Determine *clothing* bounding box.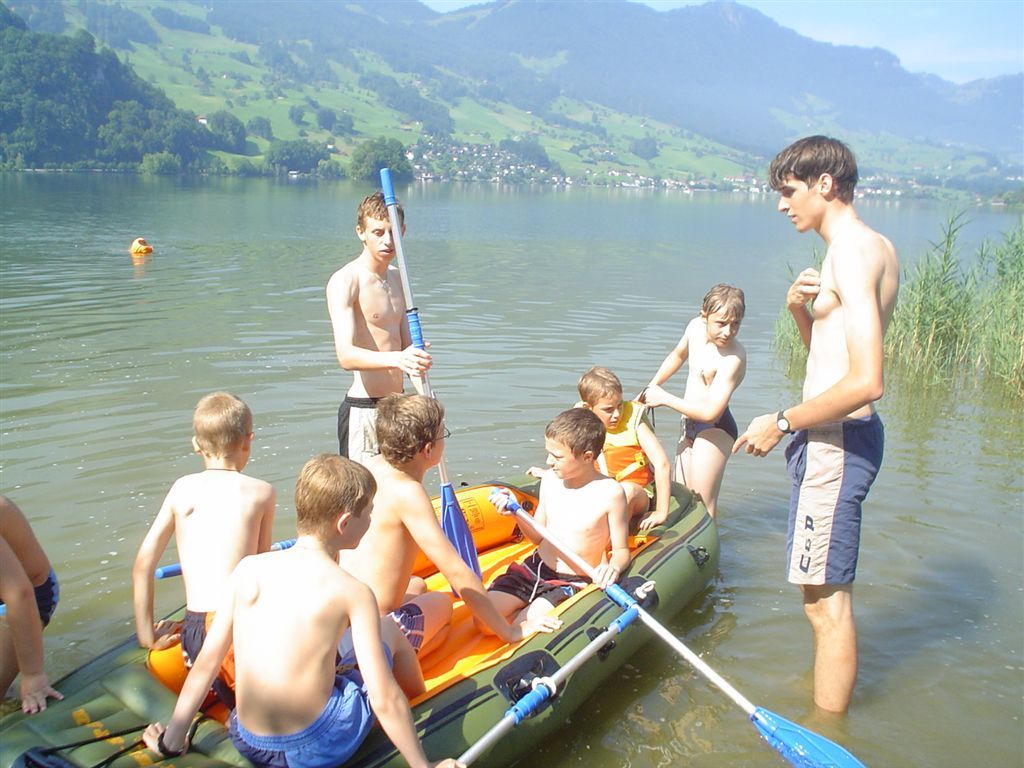
Determined: l=233, t=636, r=389, b=762.
